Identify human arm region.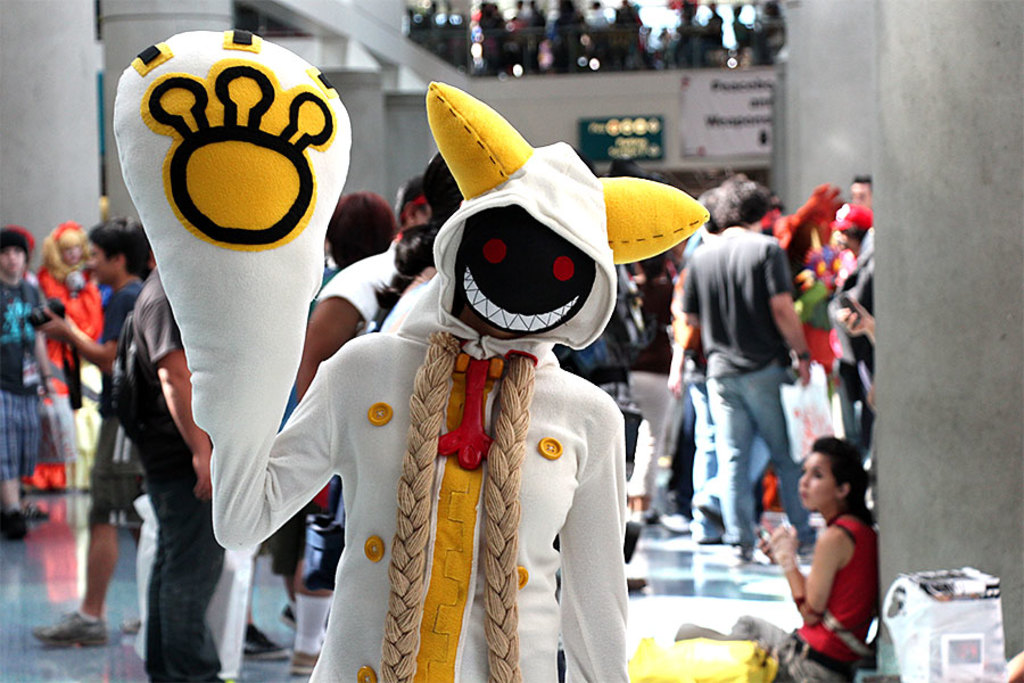
Region: l=833, t=295, r=876, b=344.
